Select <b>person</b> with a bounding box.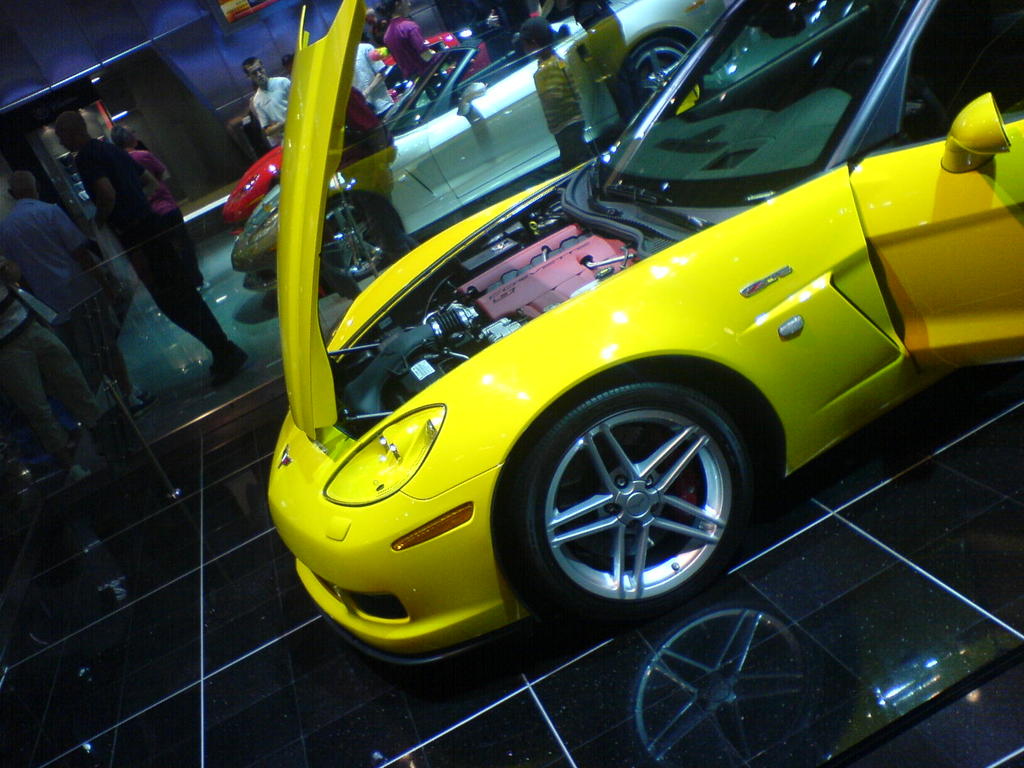
x1=569, y1=0, x2=618, y2=33.
